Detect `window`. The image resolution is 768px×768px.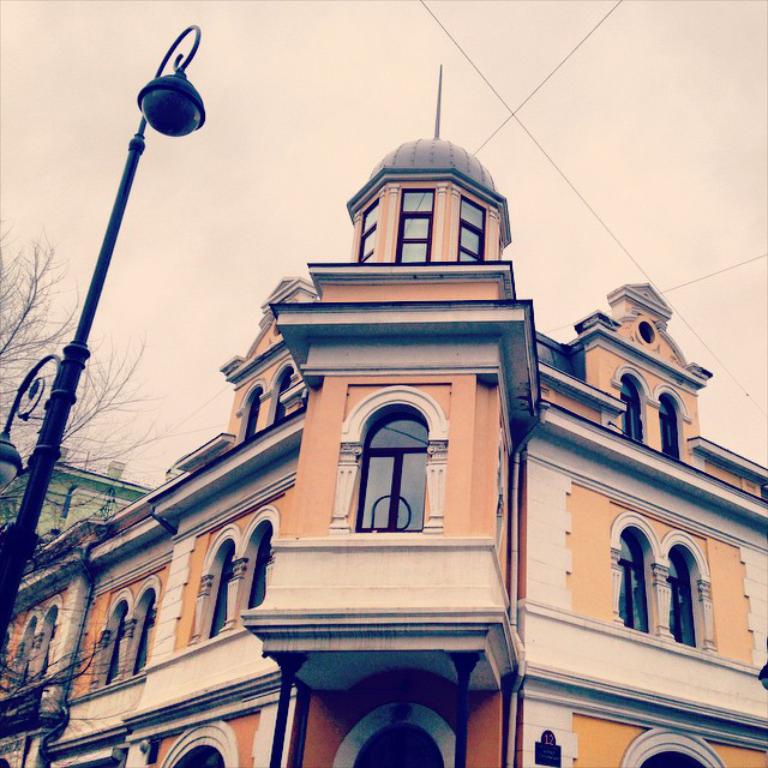
{"left": 610, "top": 503, "right": 722, "bottom": 650}.
